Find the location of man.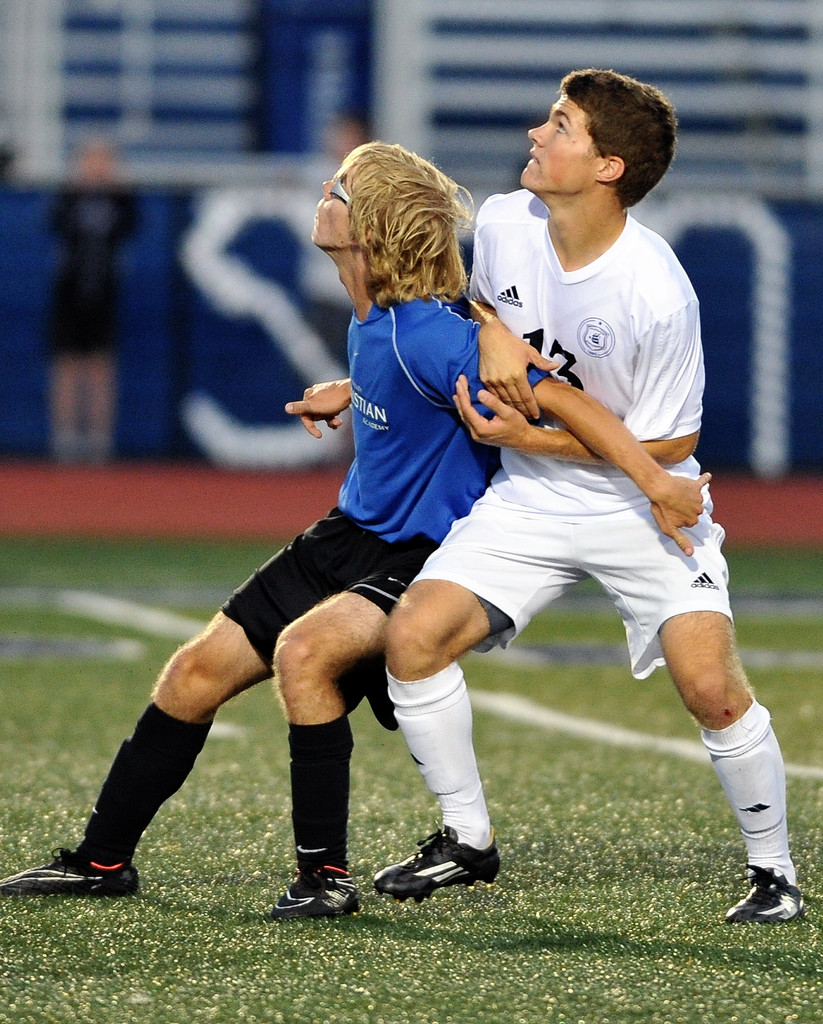
Location: BBox(371, 64, 809, 931).
